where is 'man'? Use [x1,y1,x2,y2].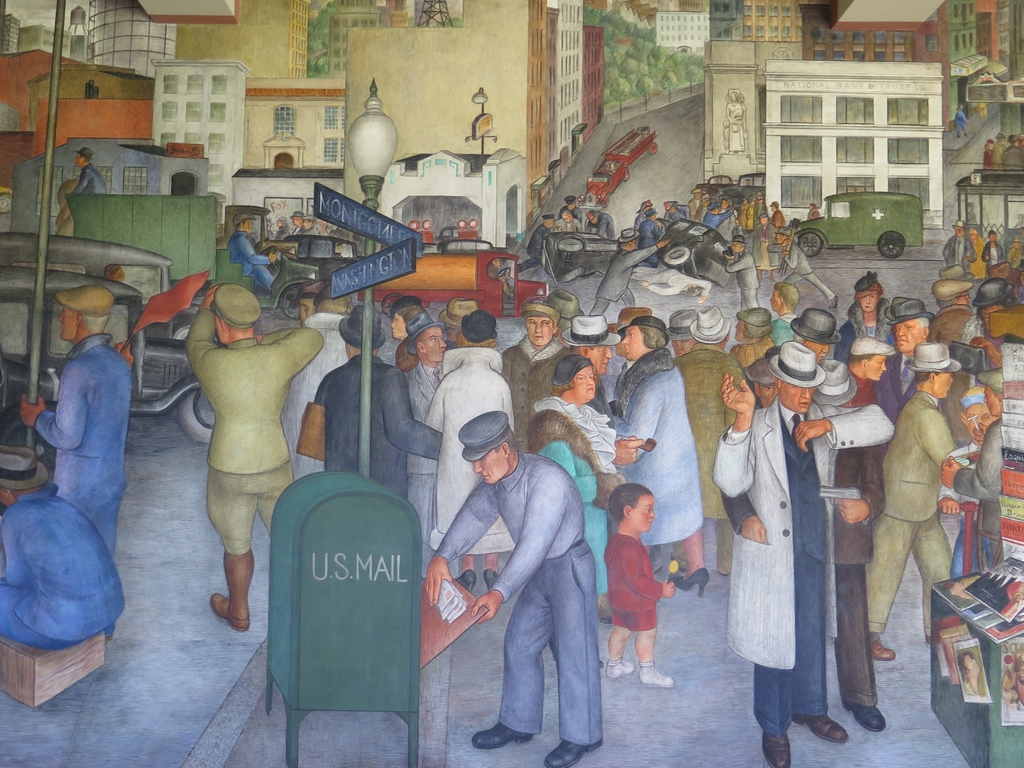
[77,148,109,190].
